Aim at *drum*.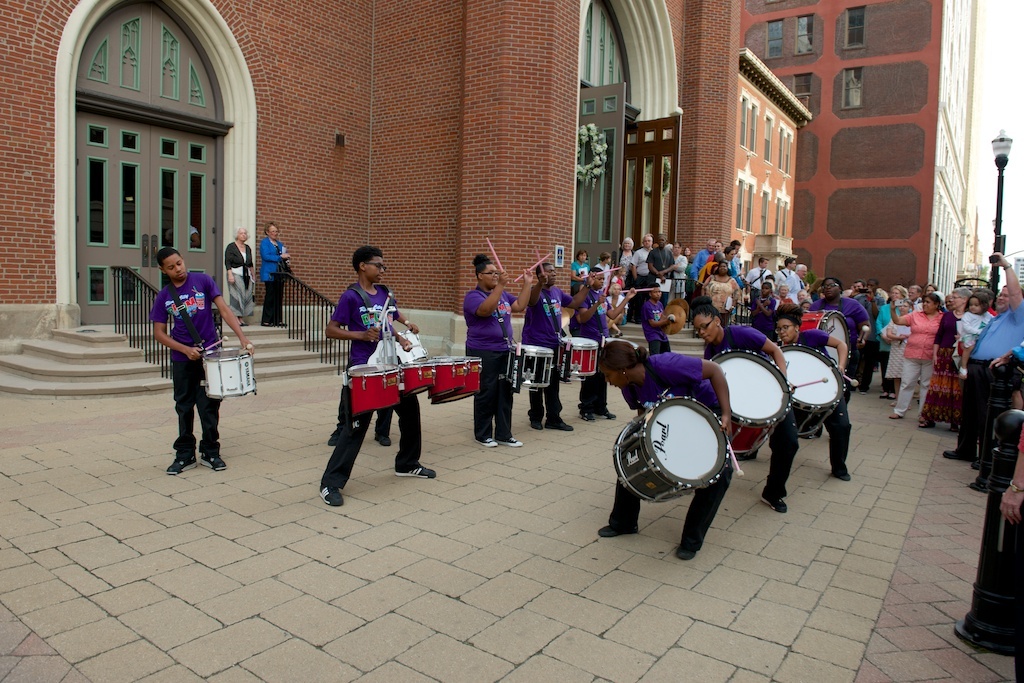
Aimed at rect(393, 329, 428, 363).
